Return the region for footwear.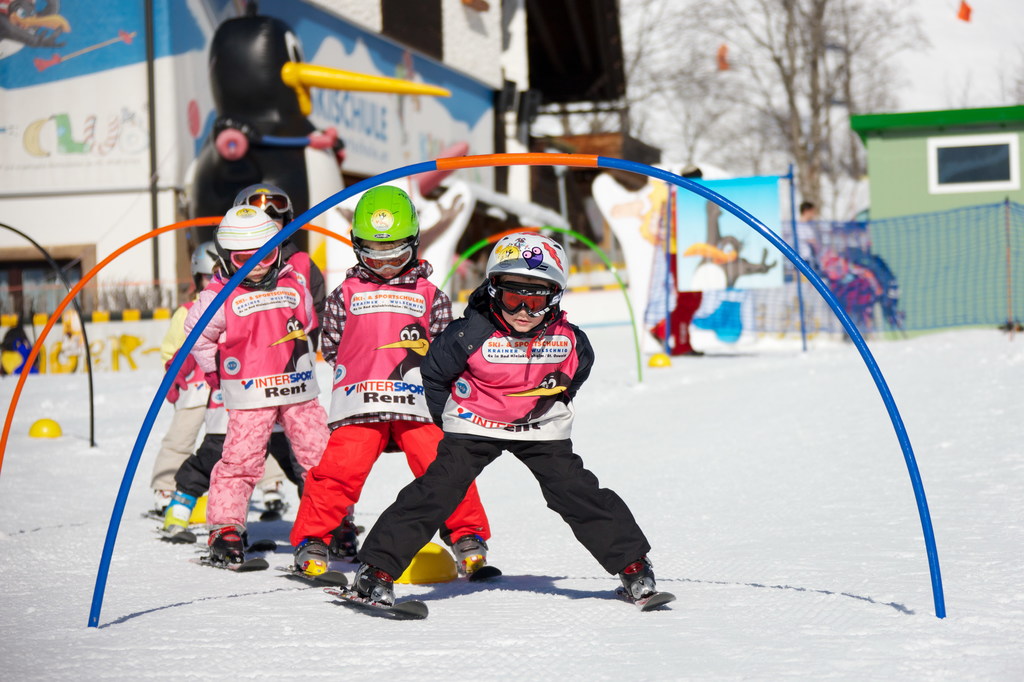
[601, 553, 671, 611].
